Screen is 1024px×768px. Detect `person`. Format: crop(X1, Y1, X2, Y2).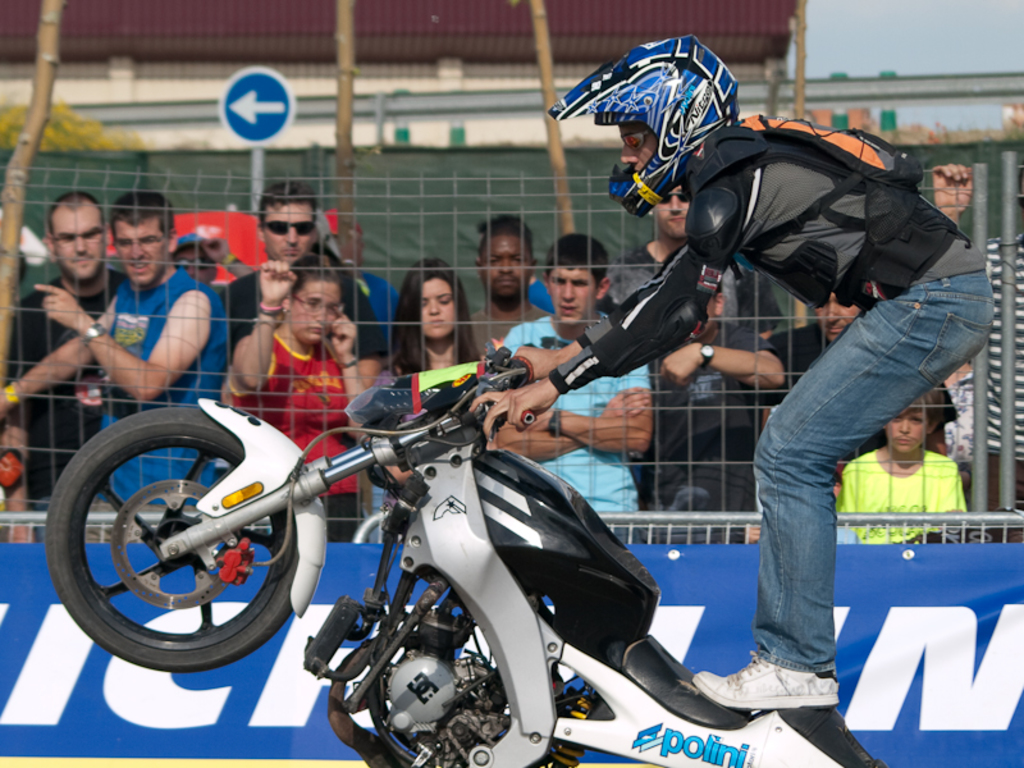
crop(0, 191, 132, 540).
